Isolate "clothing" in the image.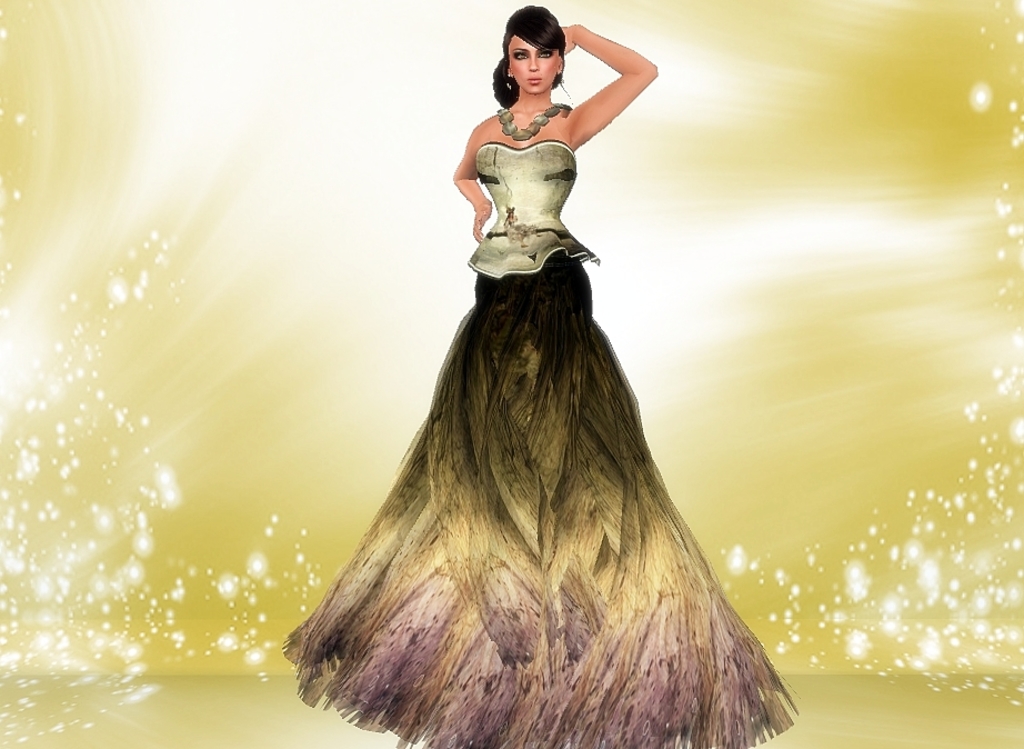
Isolated region: <box>307,111,781,712</box>.
